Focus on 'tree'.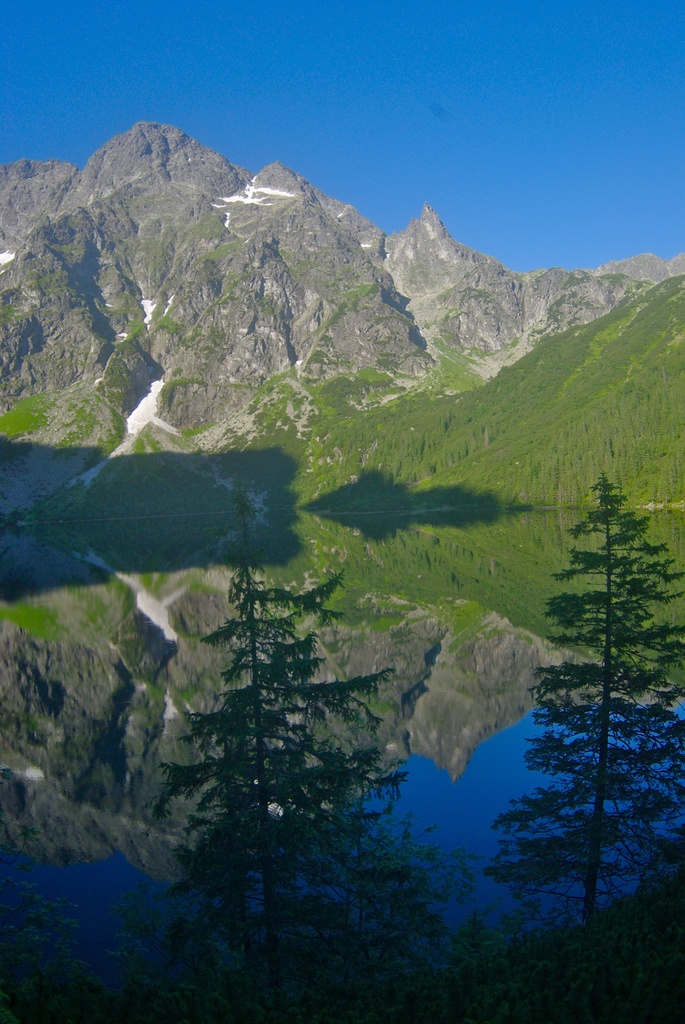
Focused at [139, 475, 469, 1023].
